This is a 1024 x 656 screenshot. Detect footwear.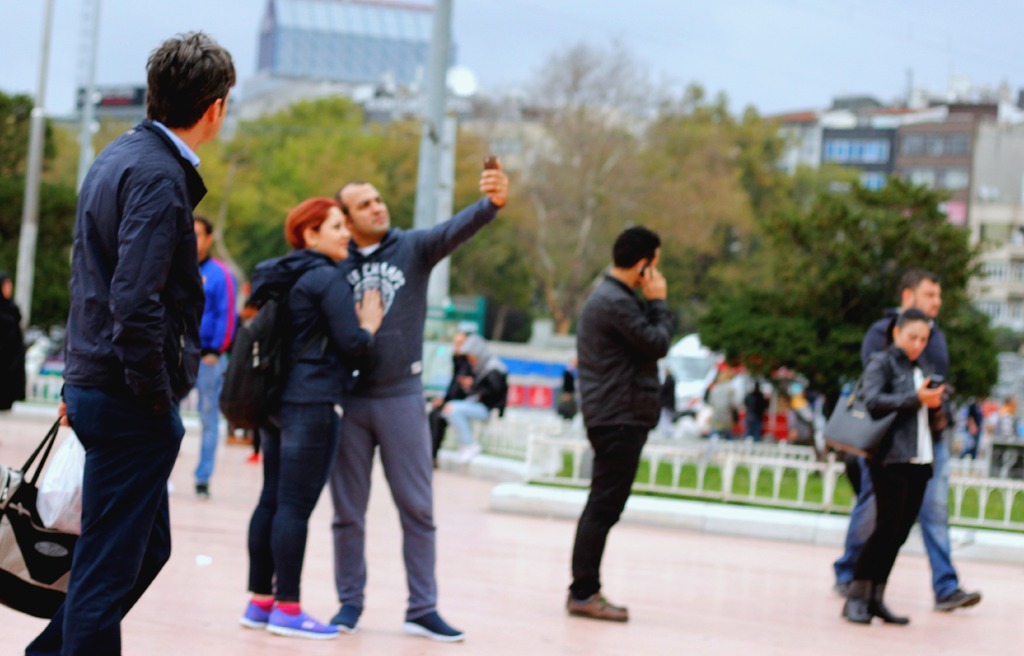
pyautogui.locateOnScreen(273, 602, 342, 641).
